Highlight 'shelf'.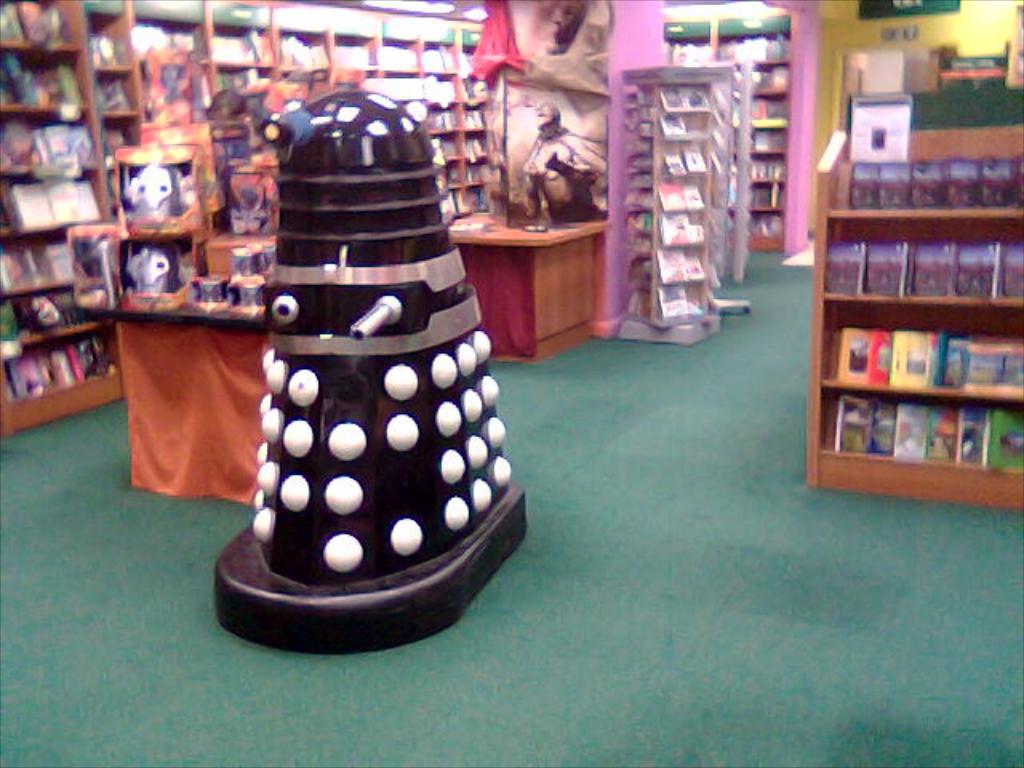
Highlighted region: select_region(837, 310, 1022, 390).
